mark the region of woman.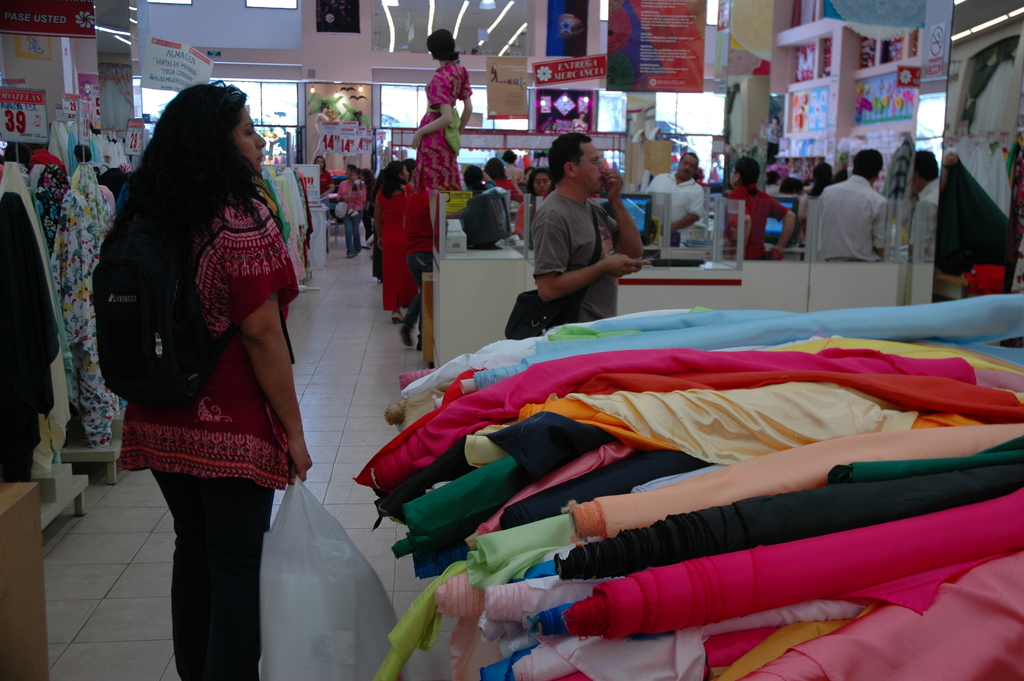
Region: locate(412, 28, 471, 192).
